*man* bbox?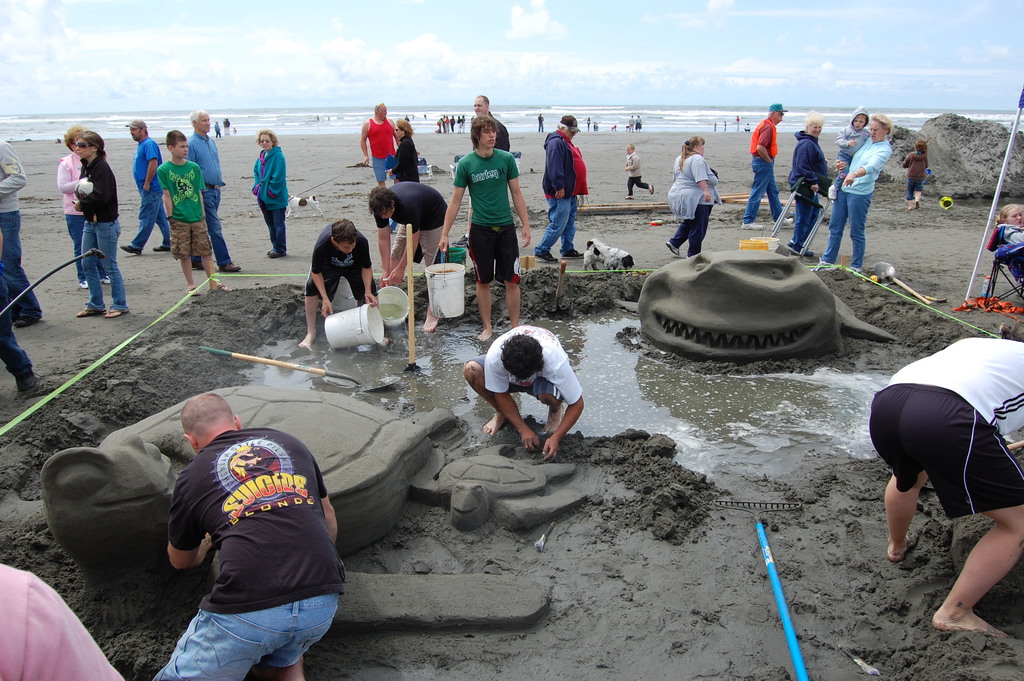
[295, 217, 379, 350]
